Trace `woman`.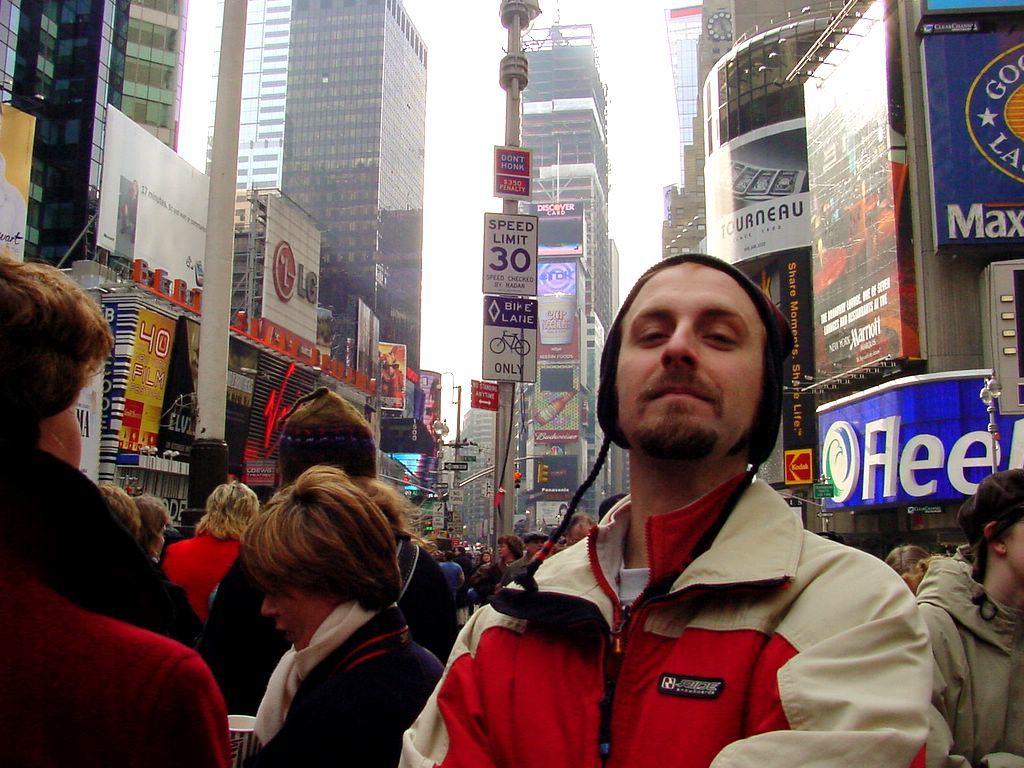
Traced to 0 257 233 767.
